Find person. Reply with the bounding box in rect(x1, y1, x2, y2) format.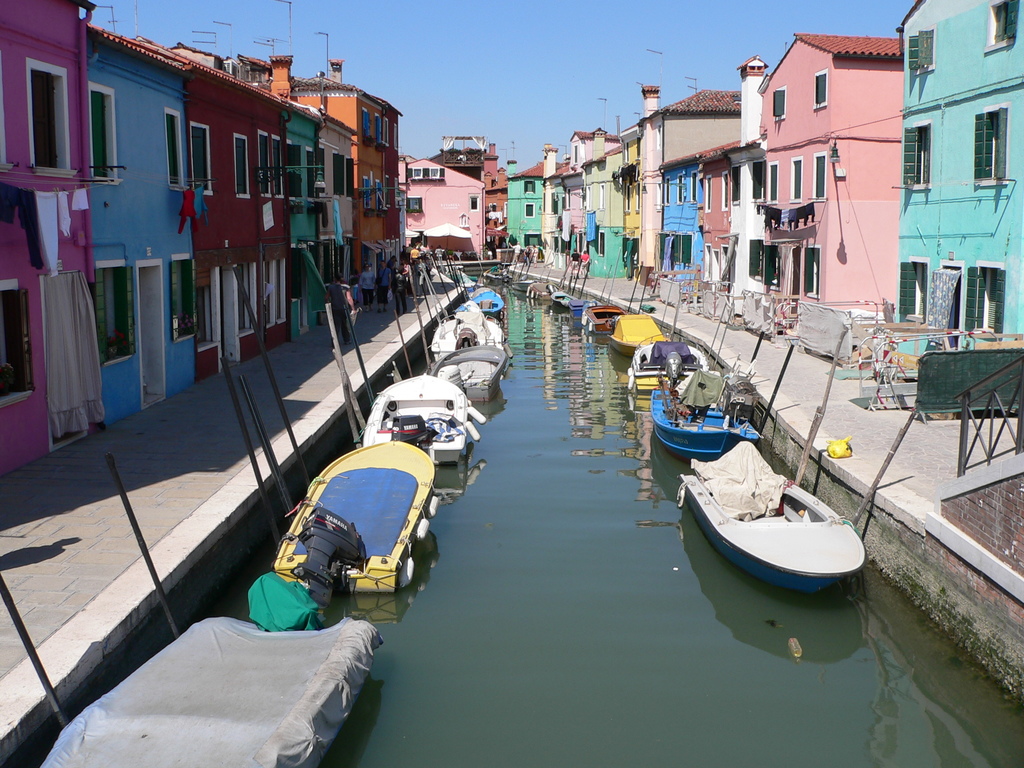
rect(355, 263, 378, 310).
